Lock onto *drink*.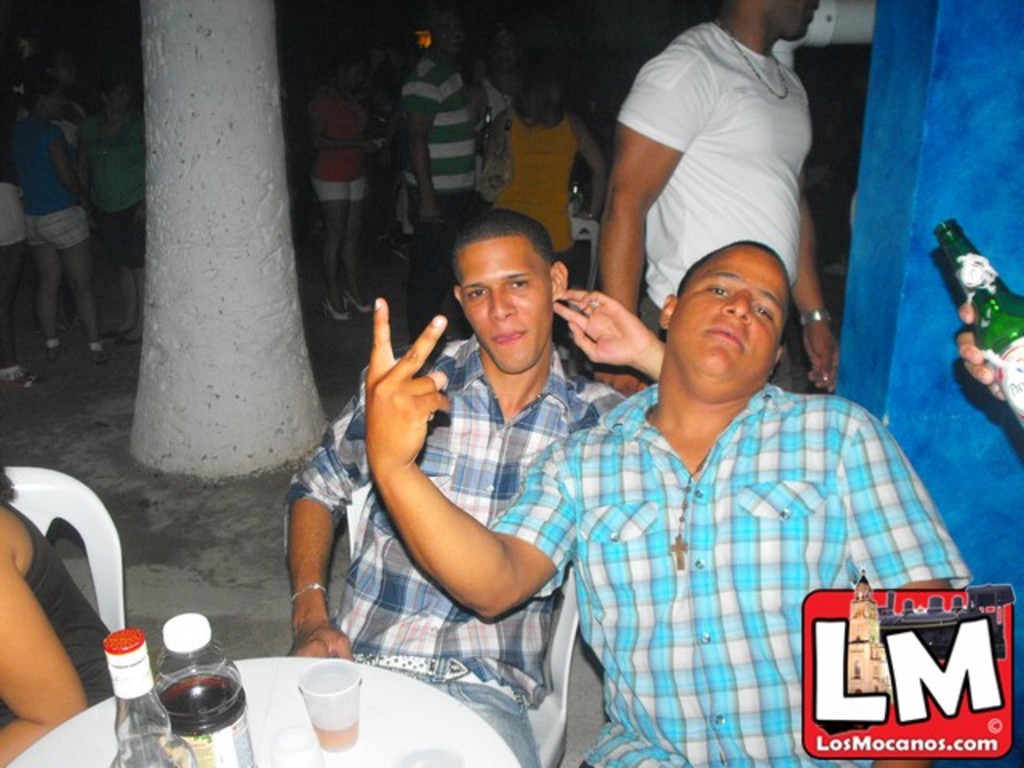
Locked: region(971, 309, 1022, 424).
